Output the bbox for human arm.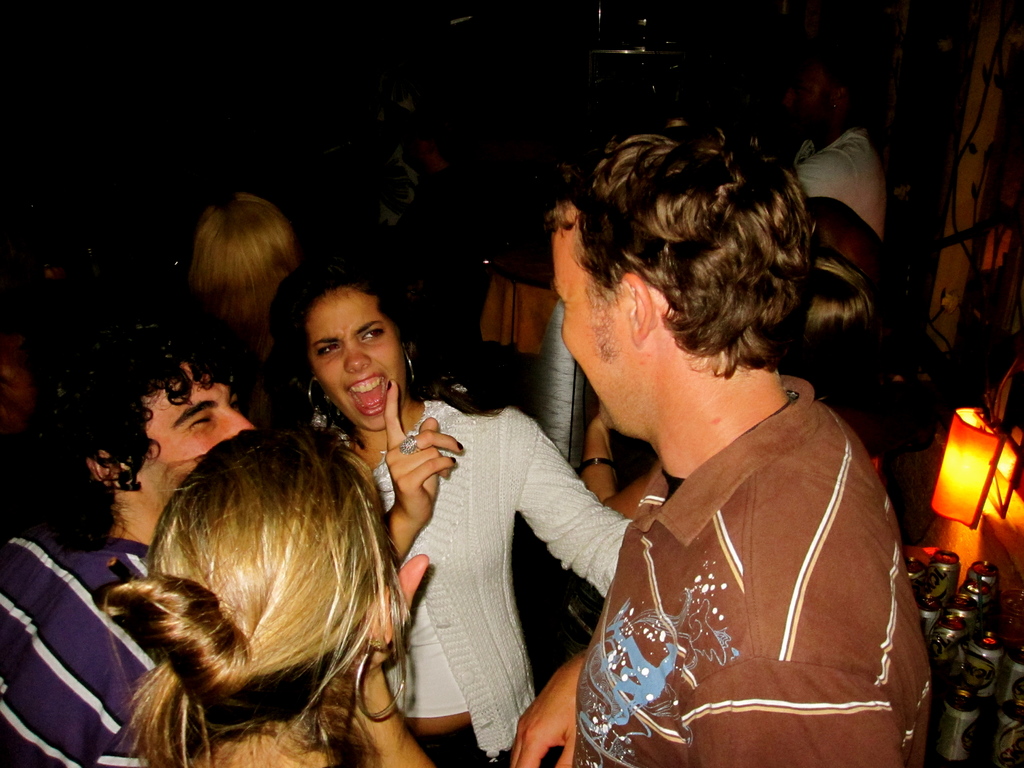
Rect(764, 142, 861, 223).
